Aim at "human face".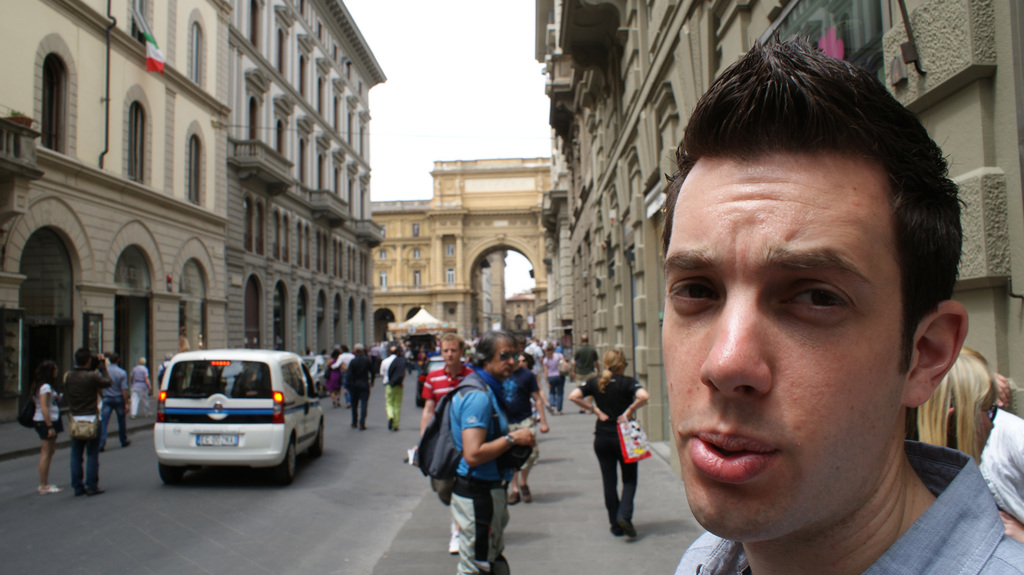
Aimed at <box>440,338,460,367</box>.
